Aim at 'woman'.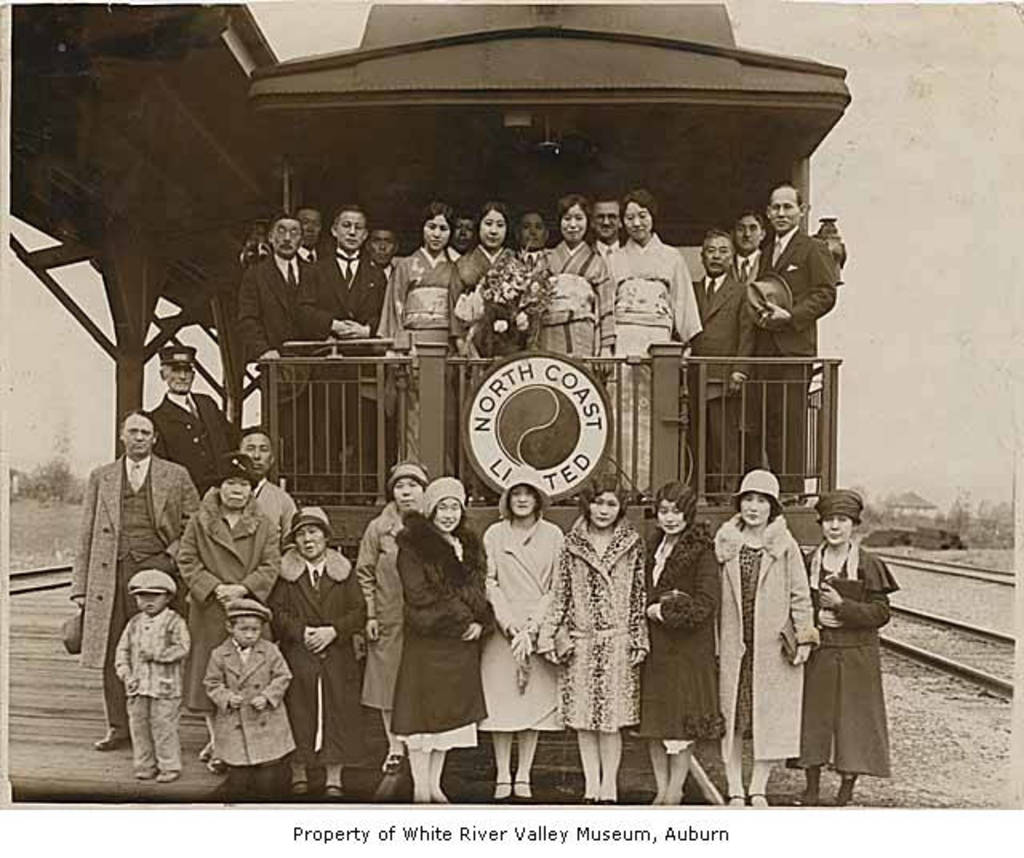
Aimed at left=606, top=194, right=696, bottom=483.
